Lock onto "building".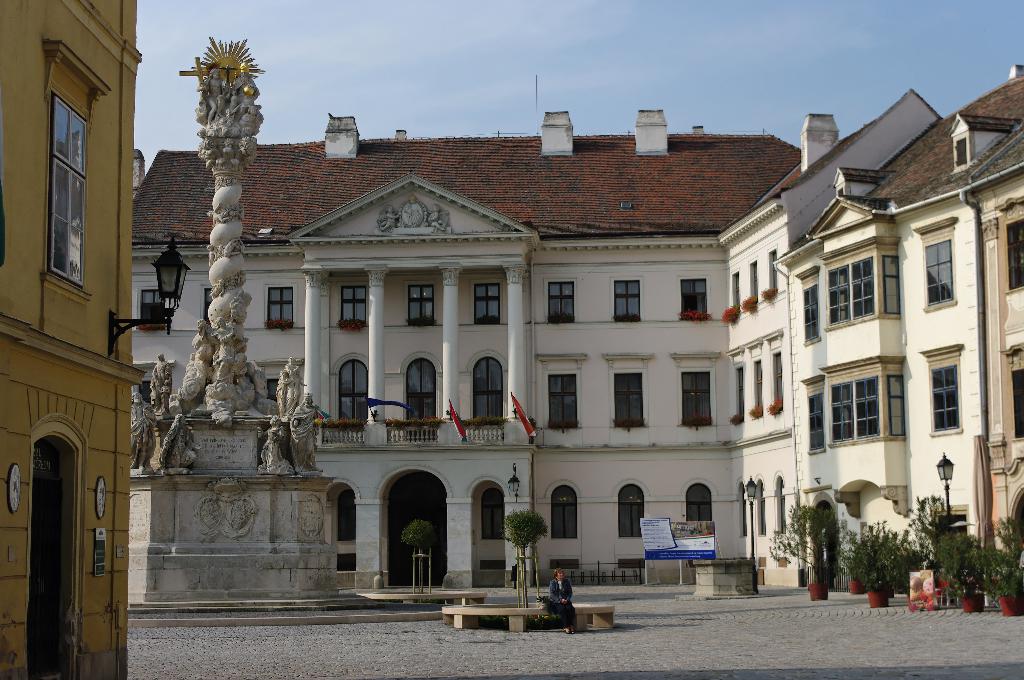
Locked: BBox(1, 0, 139, 679).
